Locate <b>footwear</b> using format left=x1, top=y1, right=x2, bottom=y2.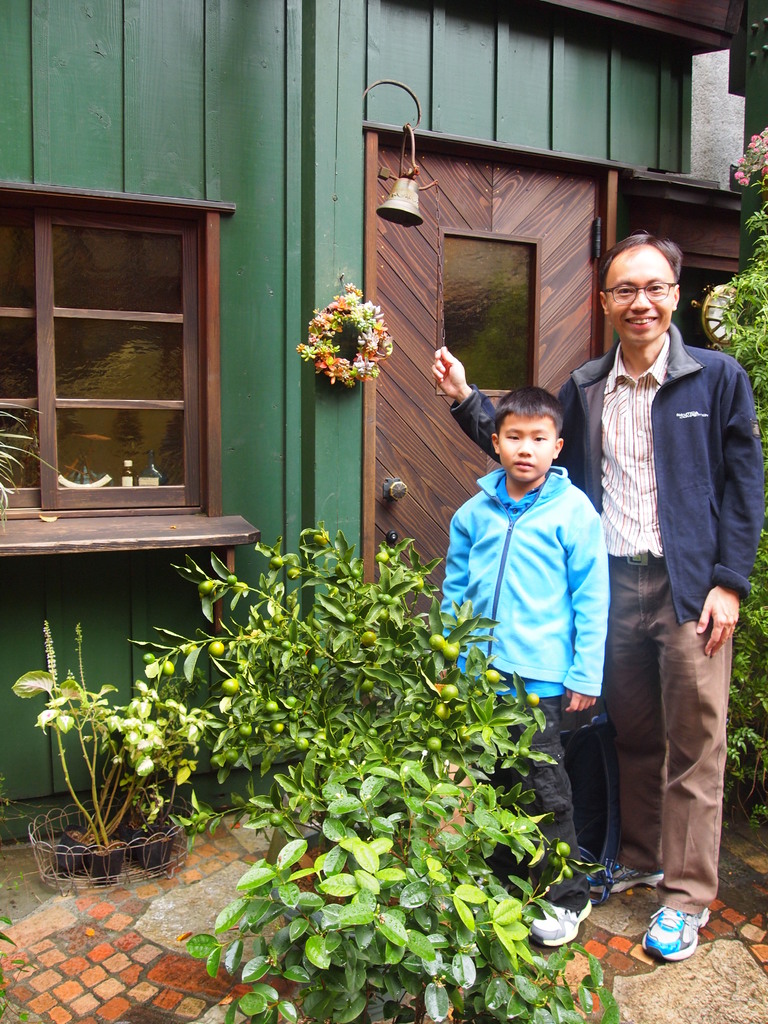
left=528, top=900, right=588, bottom=944.
